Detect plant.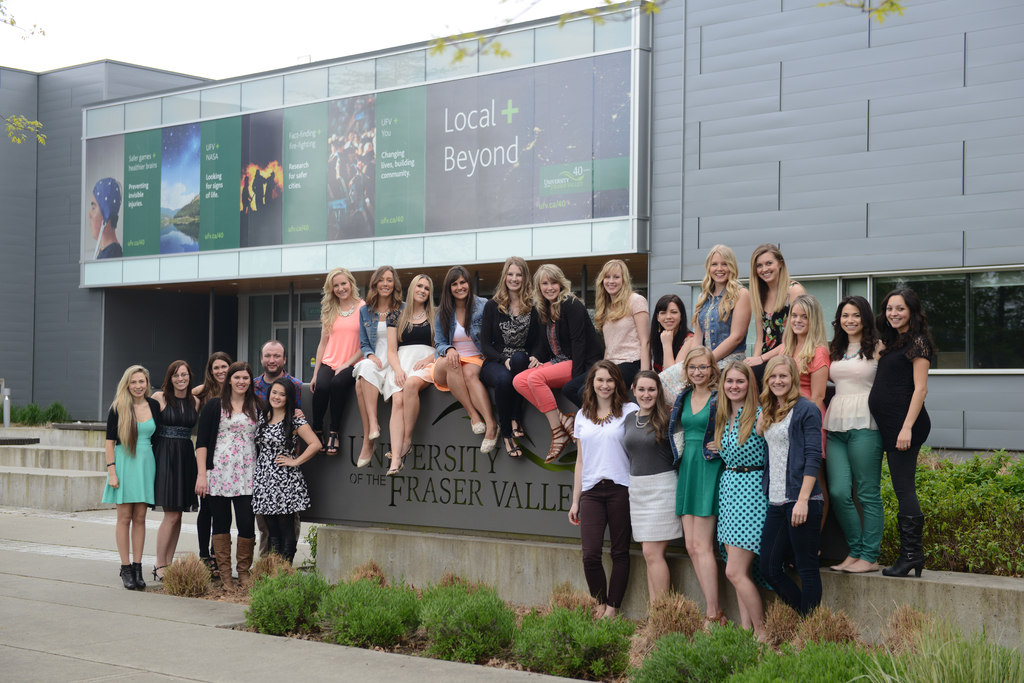
Detected at crop(163, 555, 212, 597).
